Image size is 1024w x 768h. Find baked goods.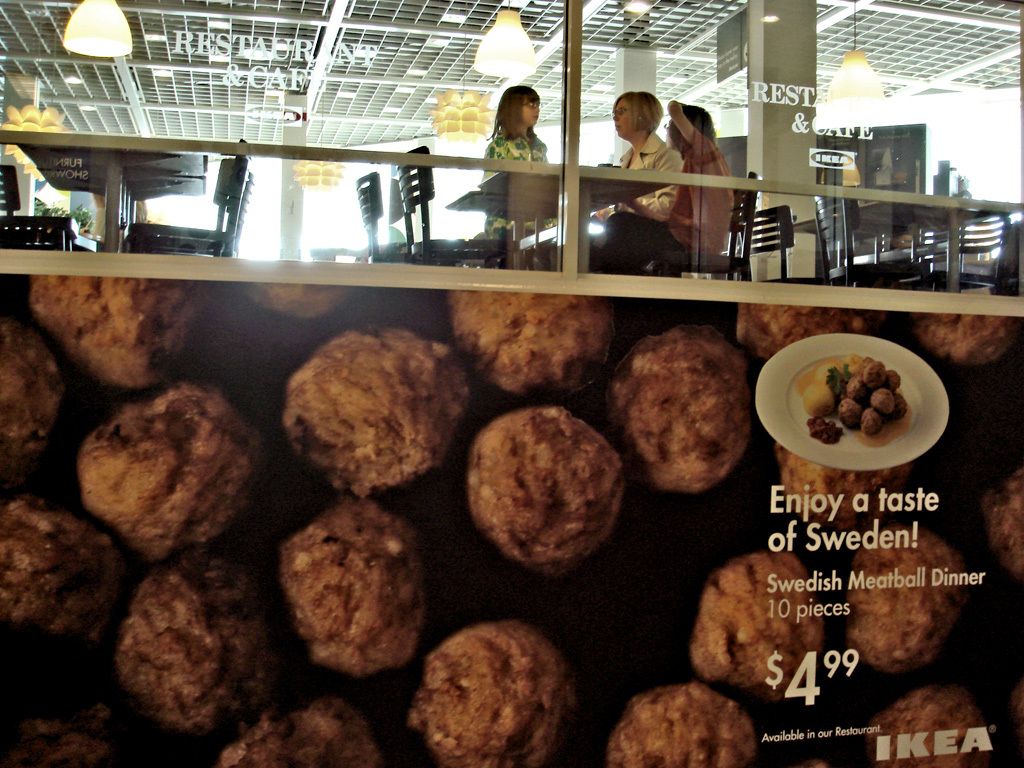
27,276,217,388.
